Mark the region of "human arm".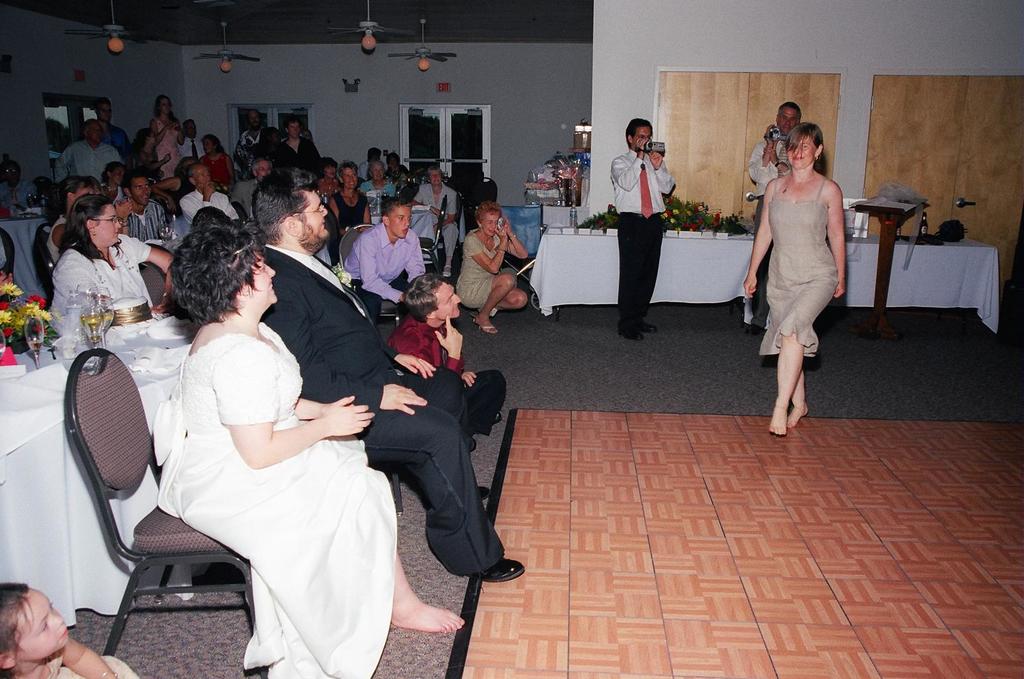
Region: <region>267, 290, 430, 416</region>.
